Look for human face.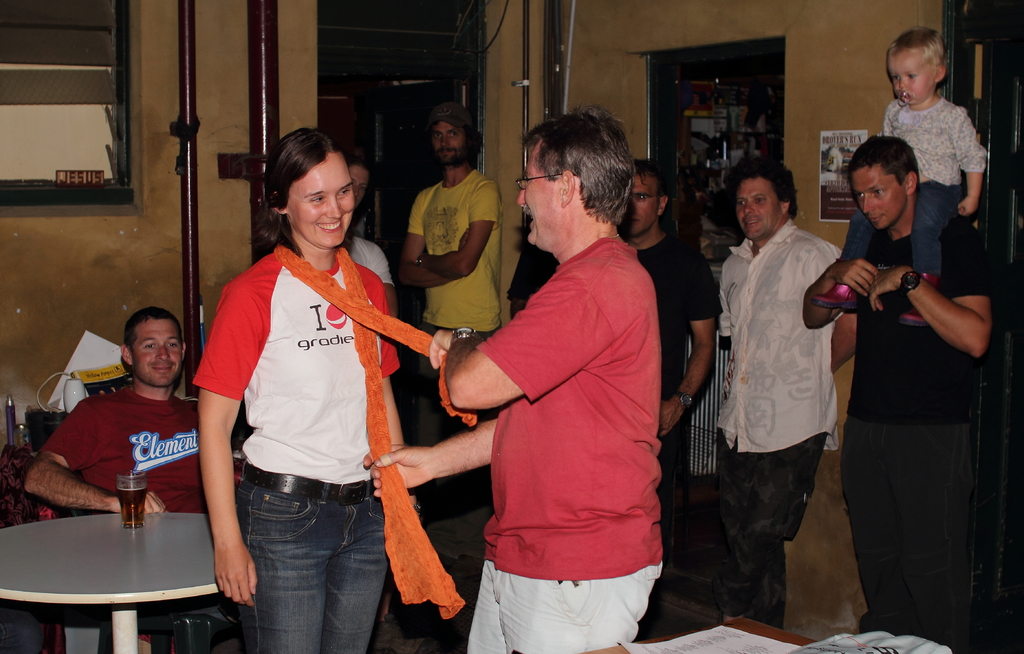
Found: (514,137,561,252).
